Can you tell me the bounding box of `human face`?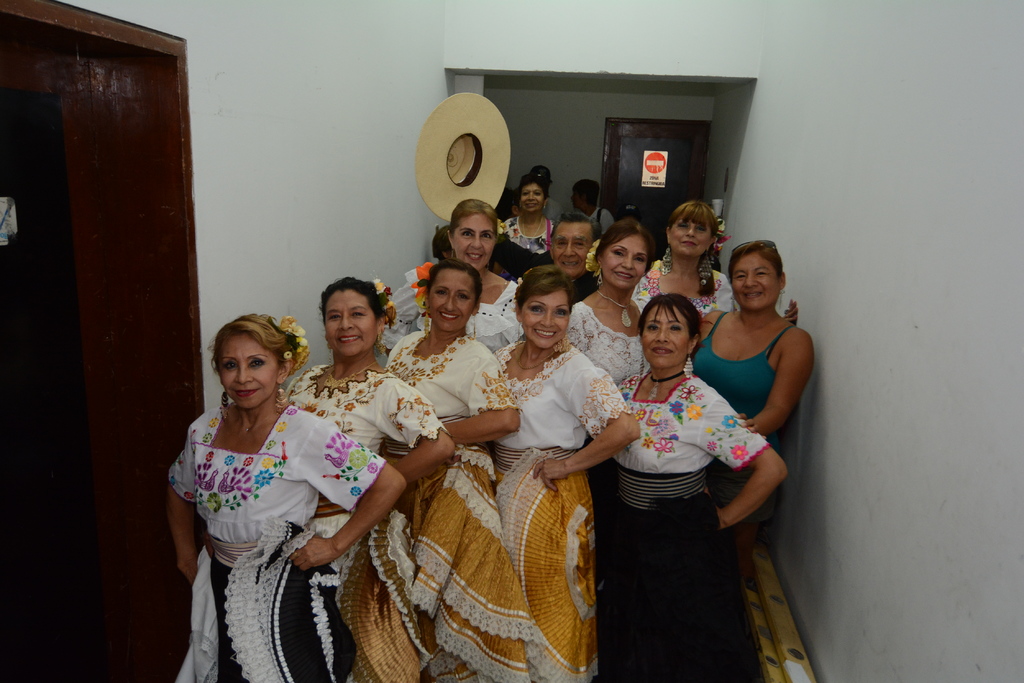
[x1=726, y1=251, x2=780, y2=307].
